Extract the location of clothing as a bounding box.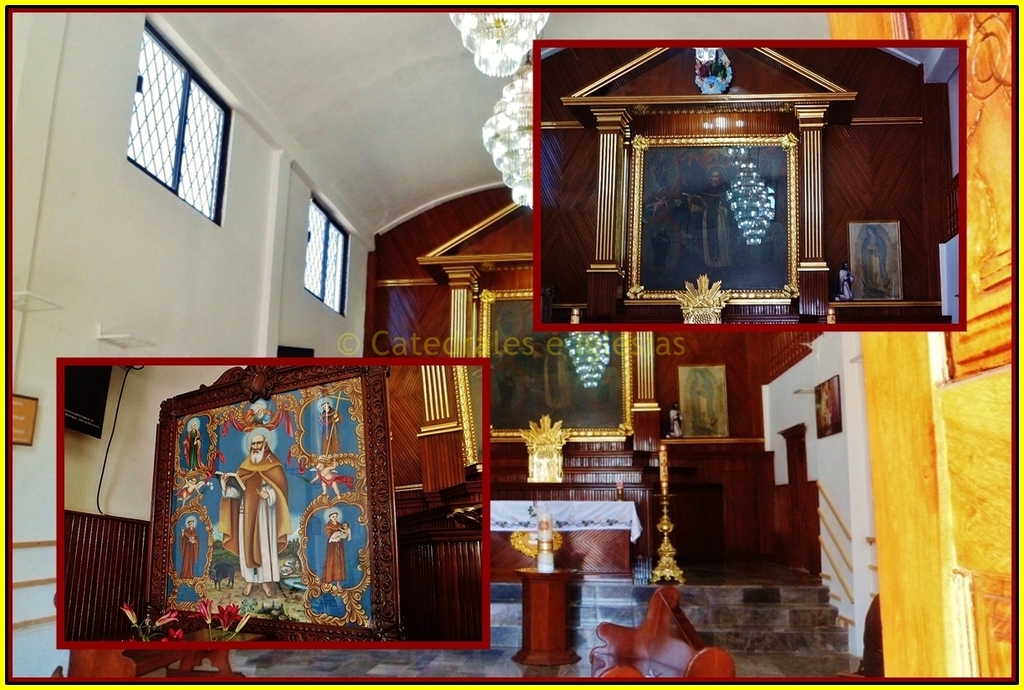
210, 456, 294, 584.
